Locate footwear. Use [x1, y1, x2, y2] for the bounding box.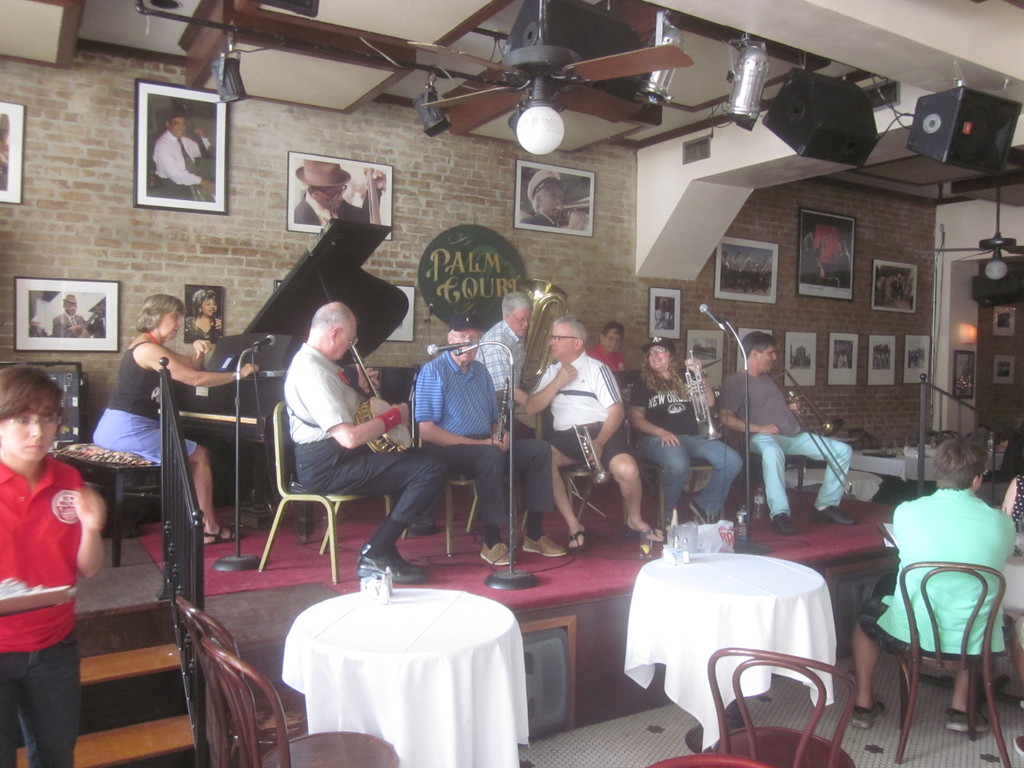
[346, 548, 429, 581].
